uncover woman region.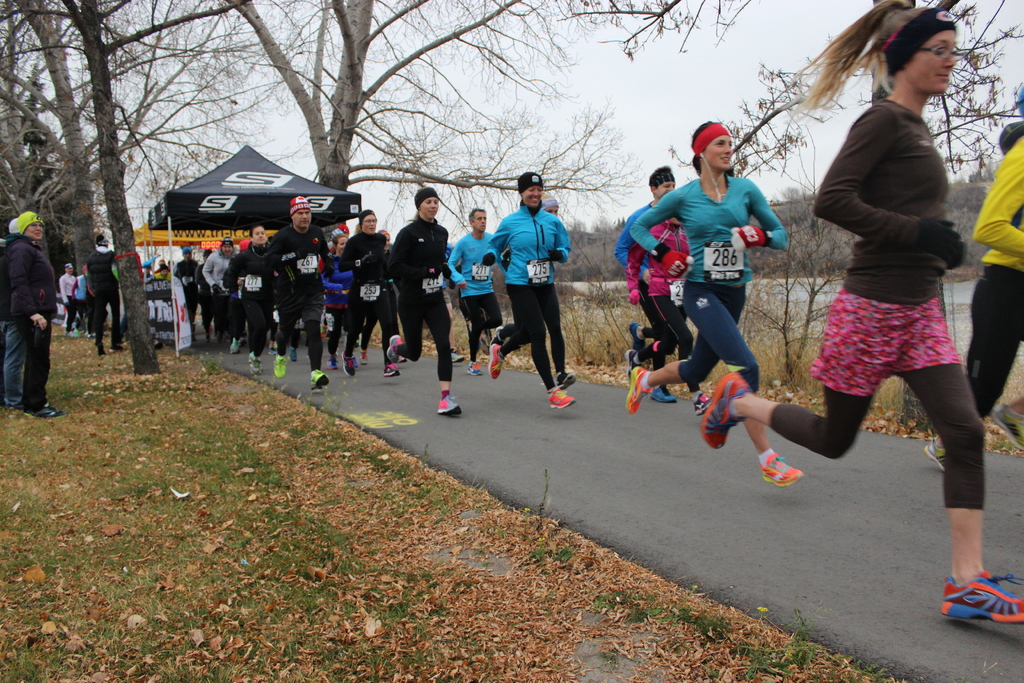
Uncovered: box=[223, 227, 276, 372].
